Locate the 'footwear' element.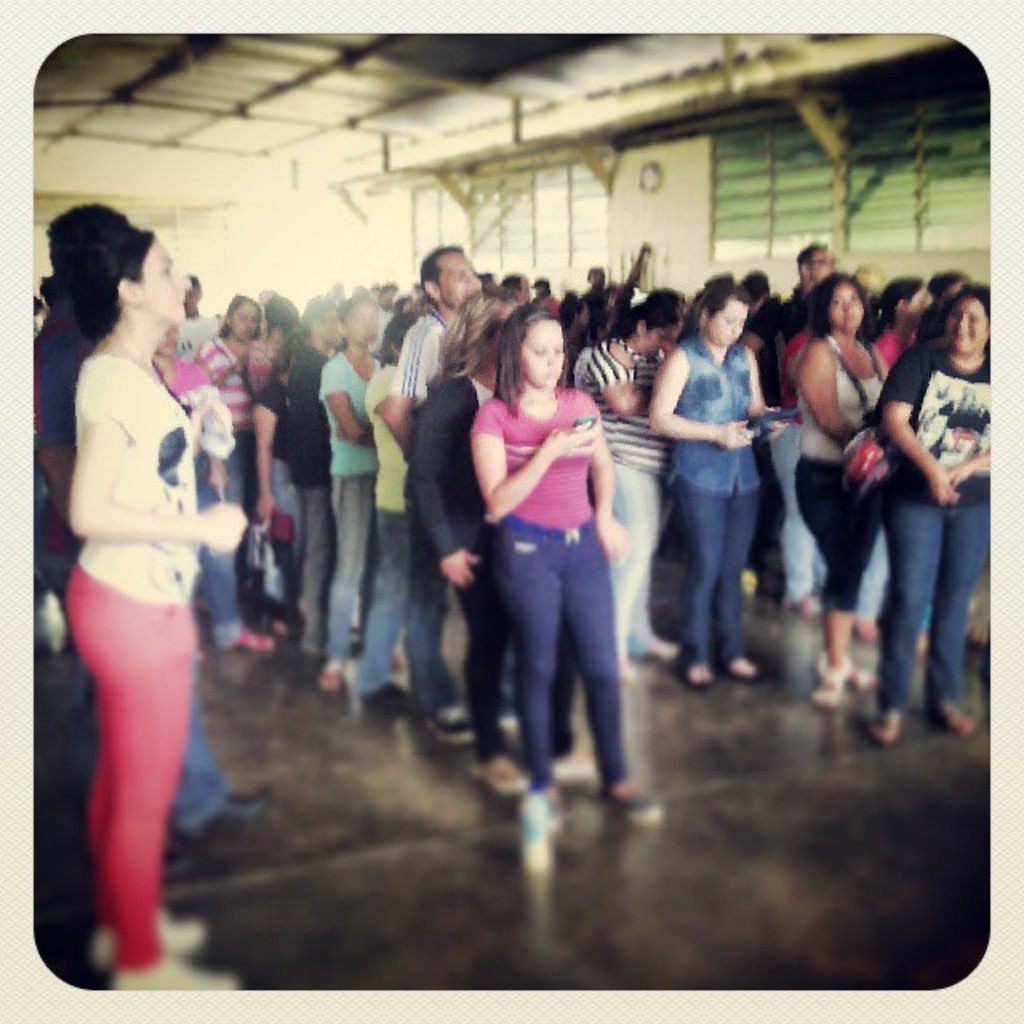
Element bbox: BBox(501, 712, 518, 728).
